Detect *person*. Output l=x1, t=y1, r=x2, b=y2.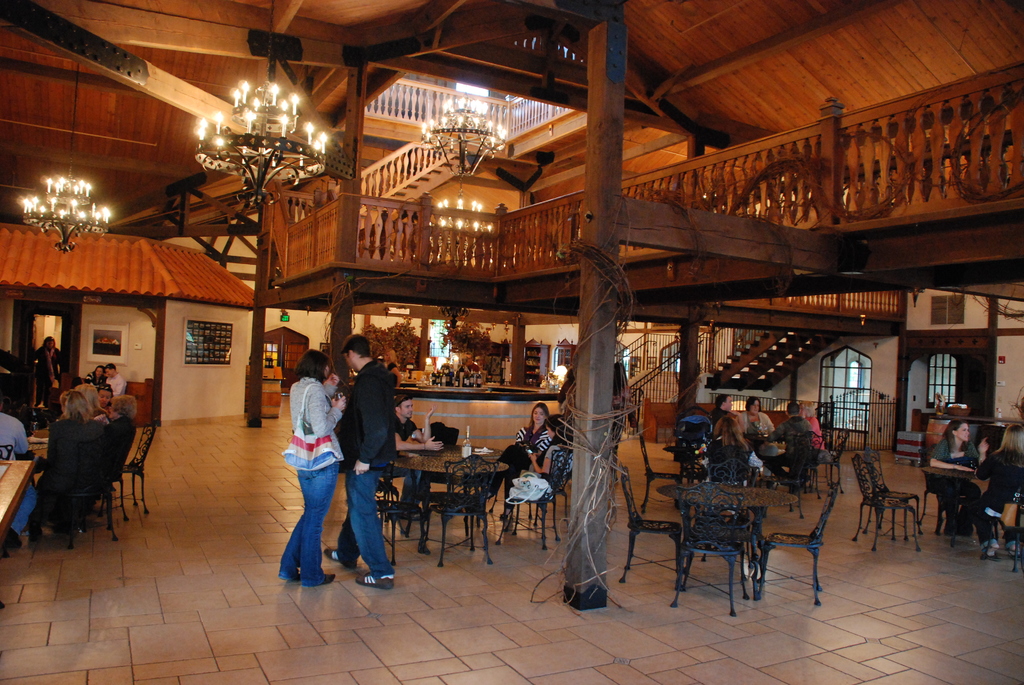
l=924, t=419, r=981, b=538.
